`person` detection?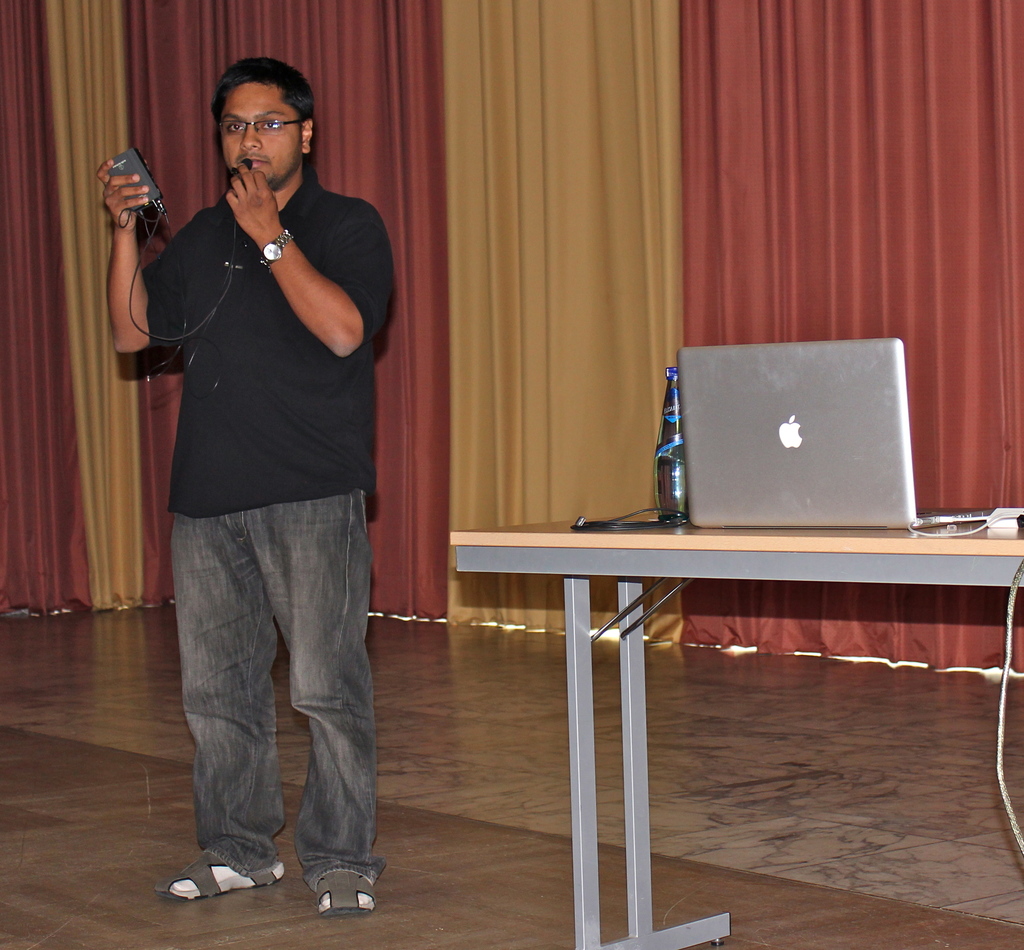
[149,1,419,919]
